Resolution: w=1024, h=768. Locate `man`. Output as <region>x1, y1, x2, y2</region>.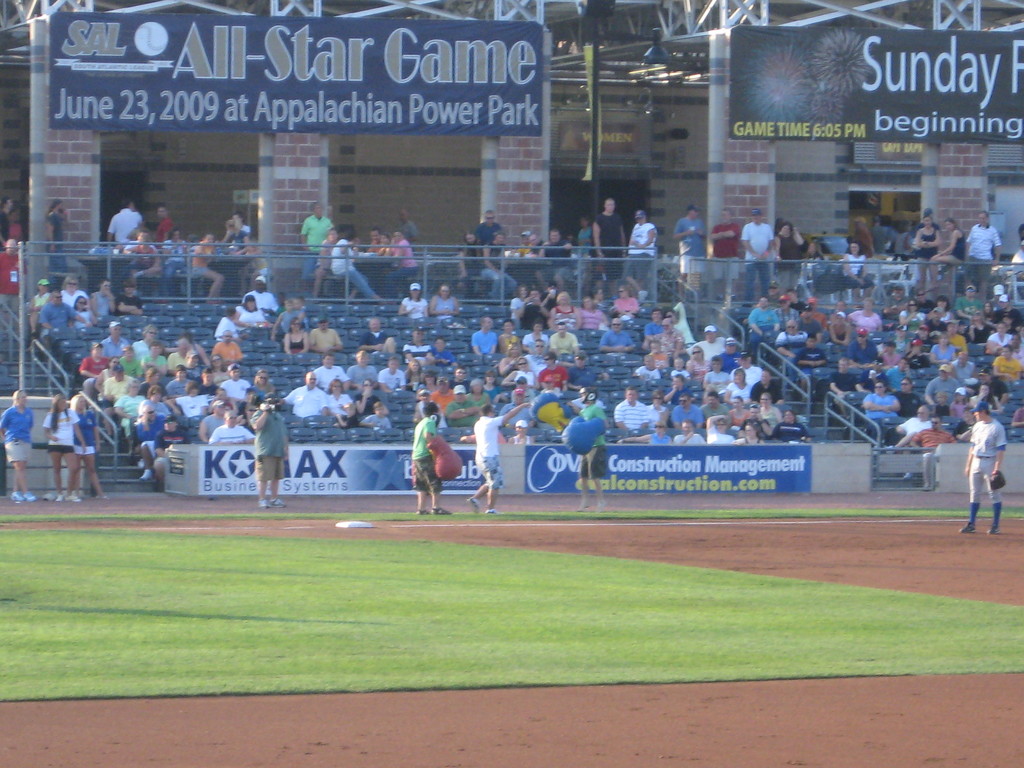
<region>211, 328, 244, 365</region>.
